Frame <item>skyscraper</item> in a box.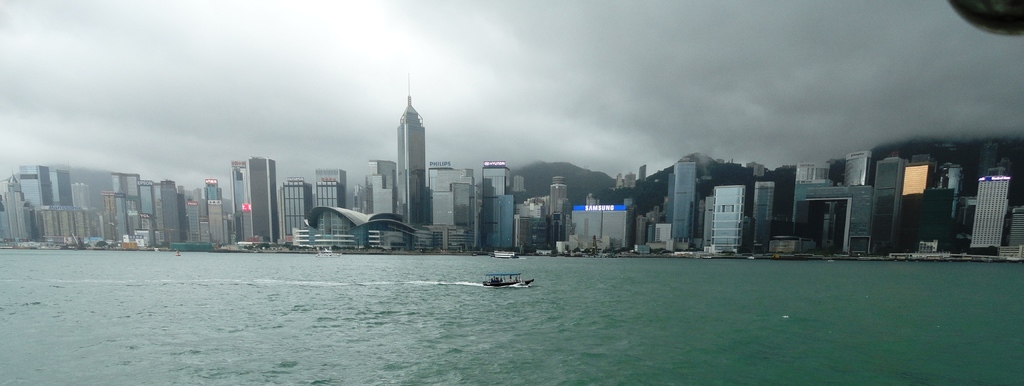
detection(313, 157, 346, 210).
